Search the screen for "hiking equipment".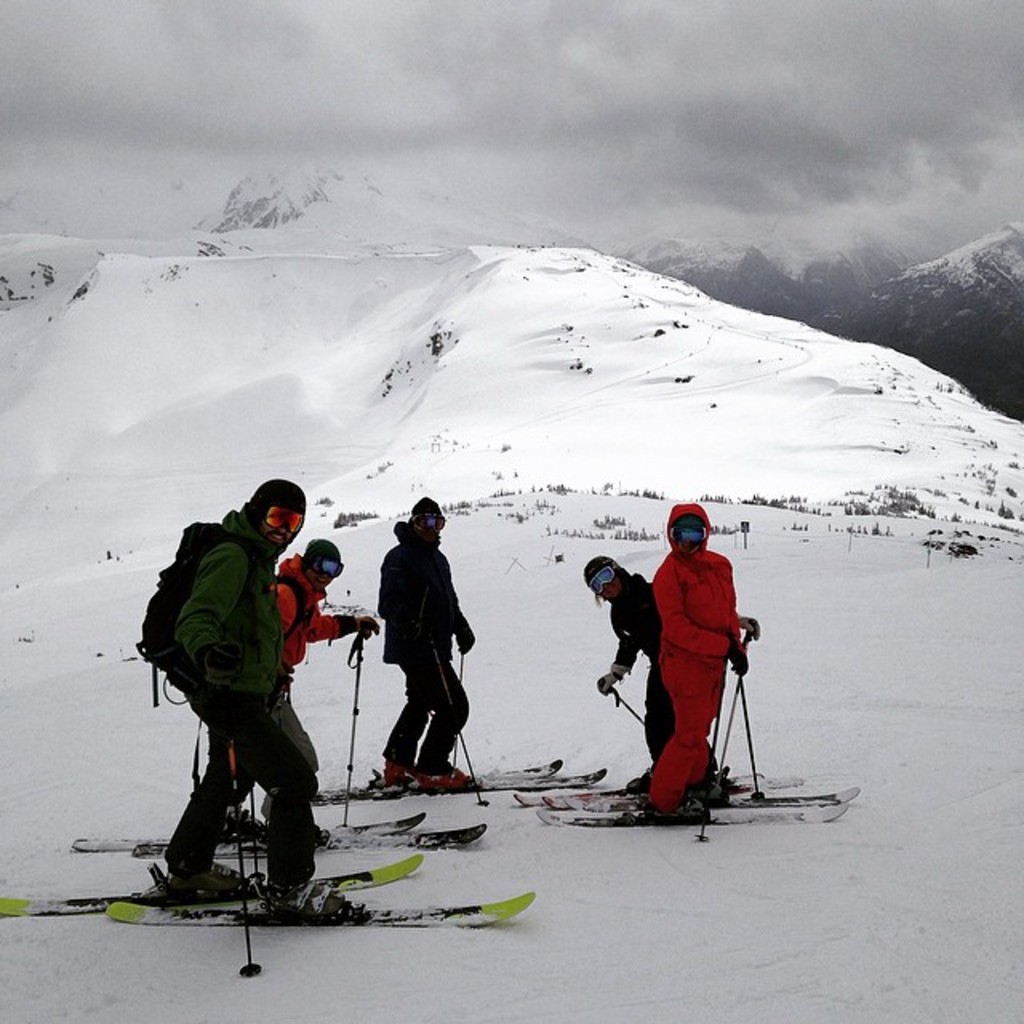
Found at bbox=(726, 640, 766, 806).
